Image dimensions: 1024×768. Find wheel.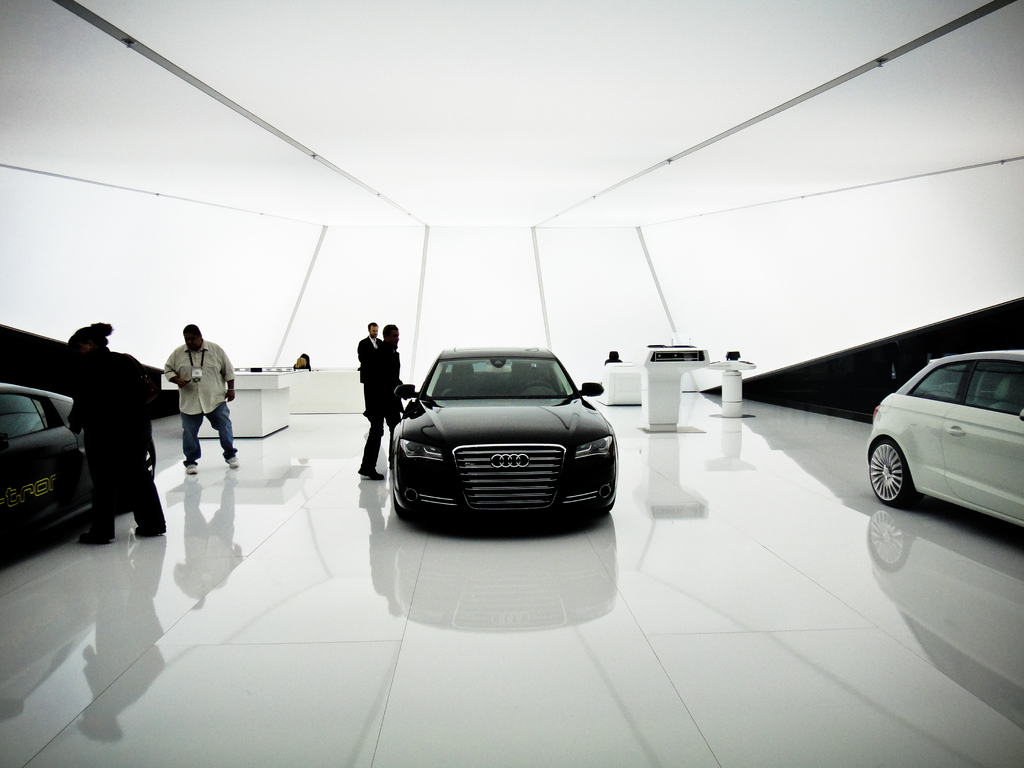
524/381/553/391.
